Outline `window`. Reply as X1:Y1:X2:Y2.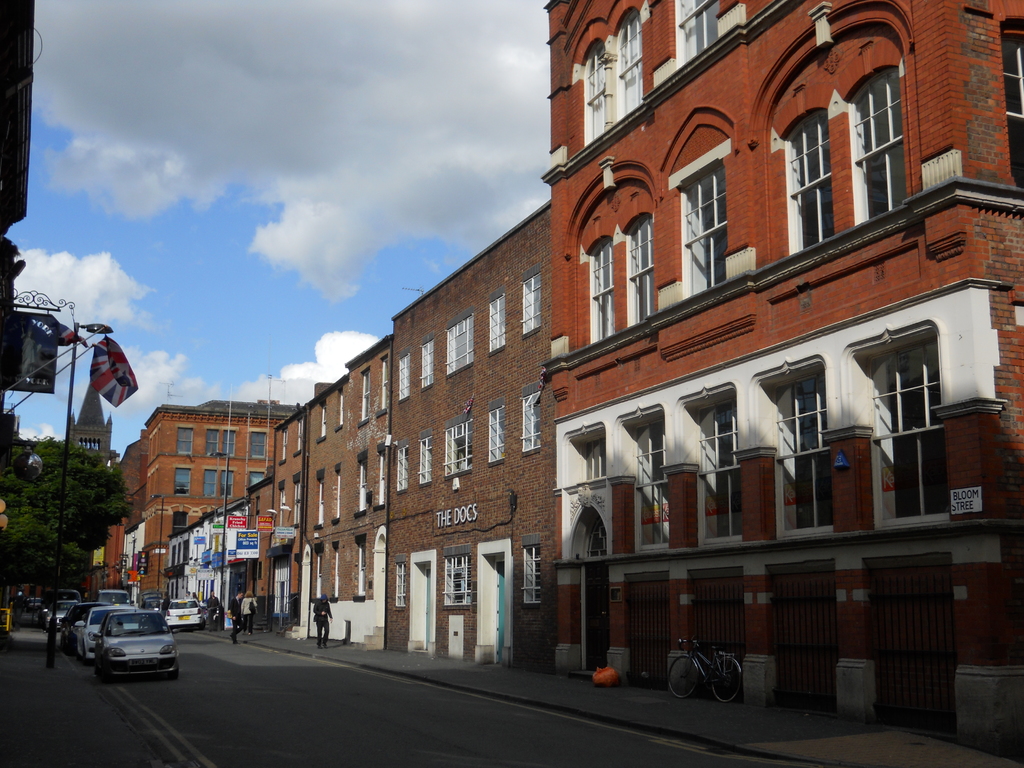
850:71:906:226.
